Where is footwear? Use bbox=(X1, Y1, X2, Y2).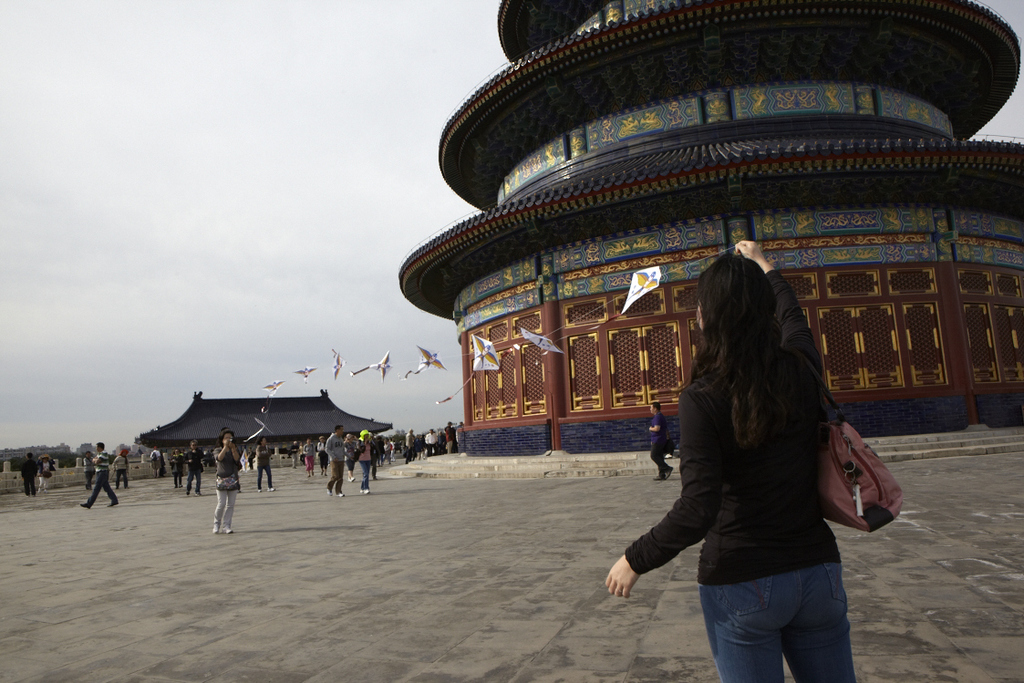
bbox=(267, 481, 275, 490).
